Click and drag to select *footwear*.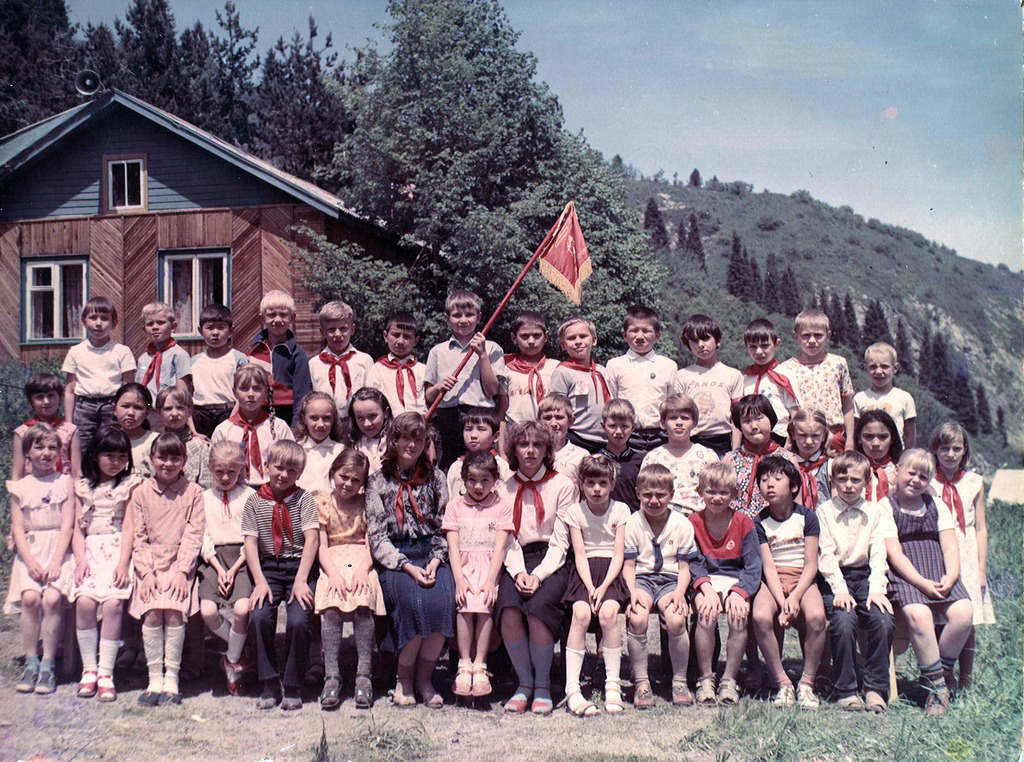
Selection: (x1=156, y1=688, x2=188, y2=704).
